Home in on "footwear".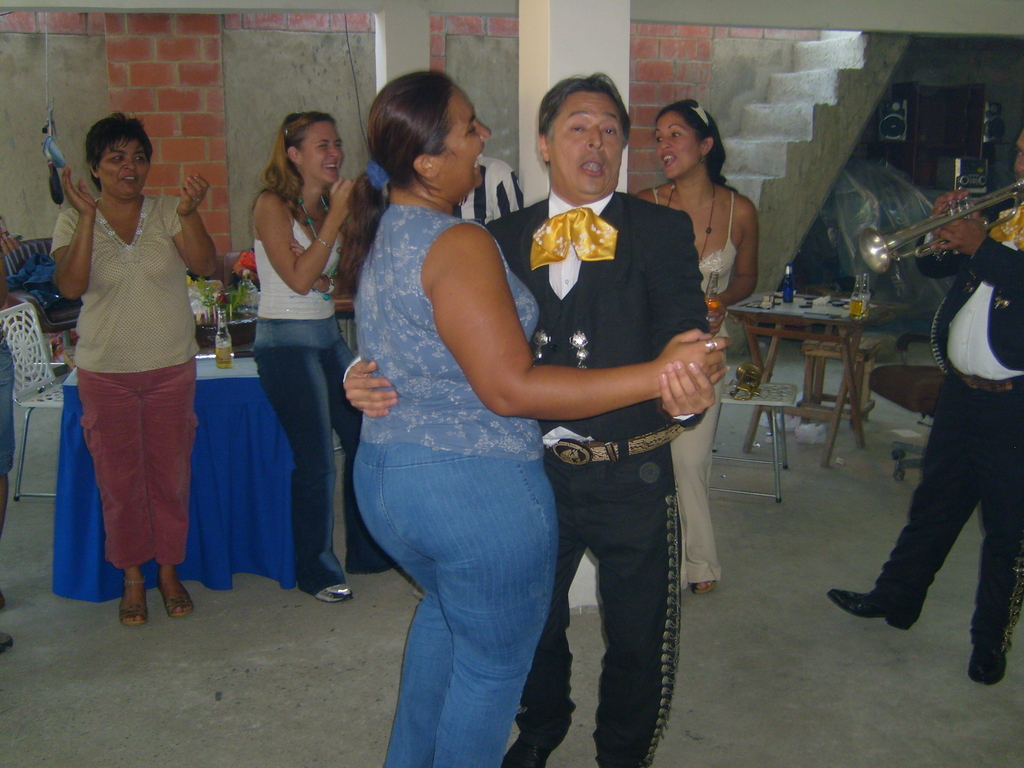
Homed in at box(166, 581, 191, 617).
